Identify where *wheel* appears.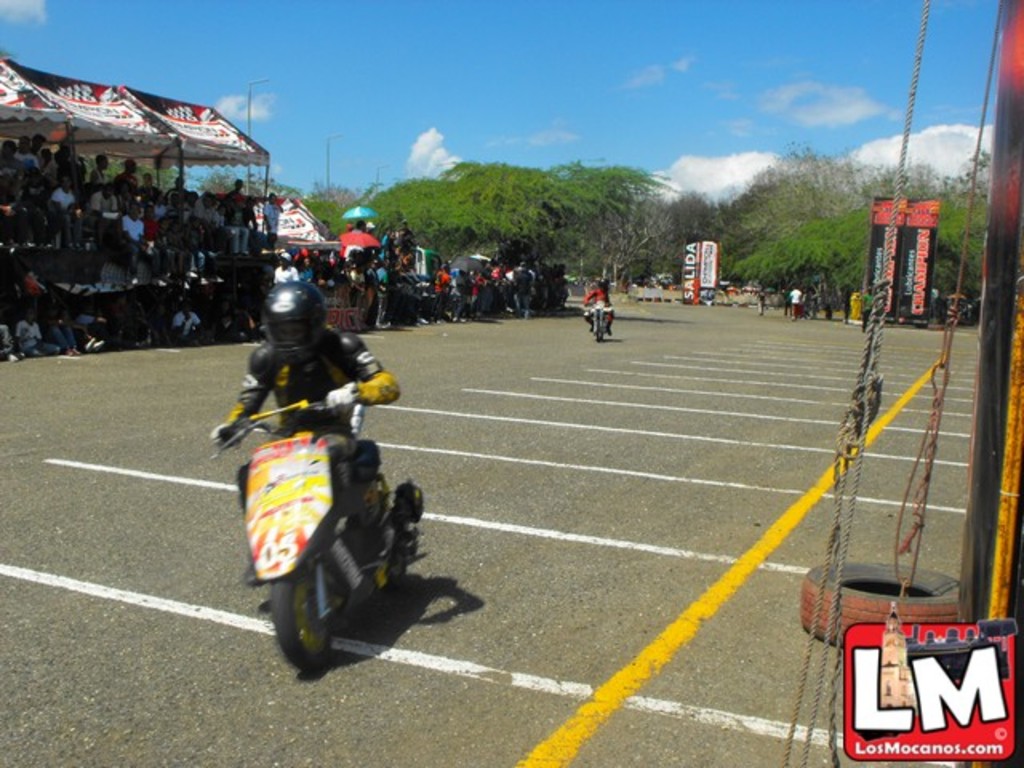
Appears at 272,550,357,654.
